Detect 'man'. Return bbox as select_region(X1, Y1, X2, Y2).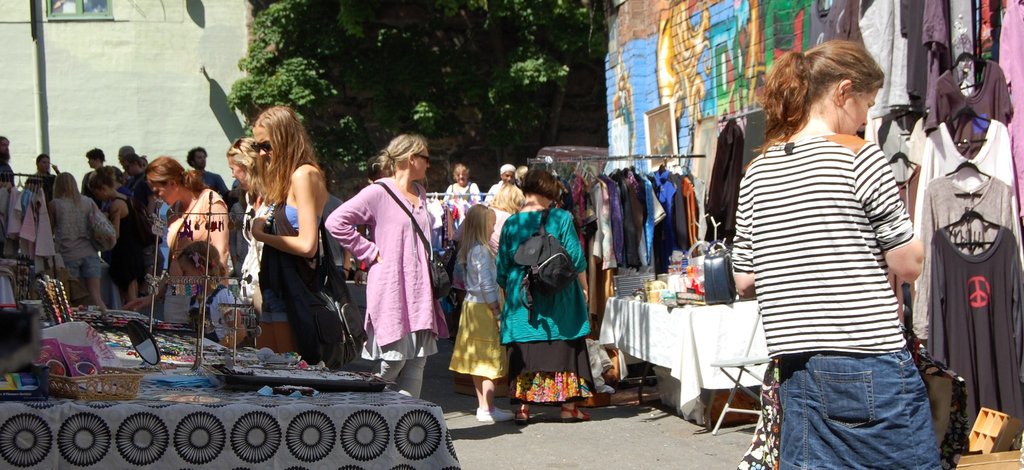
select_region(317, 163, 356, 281).
